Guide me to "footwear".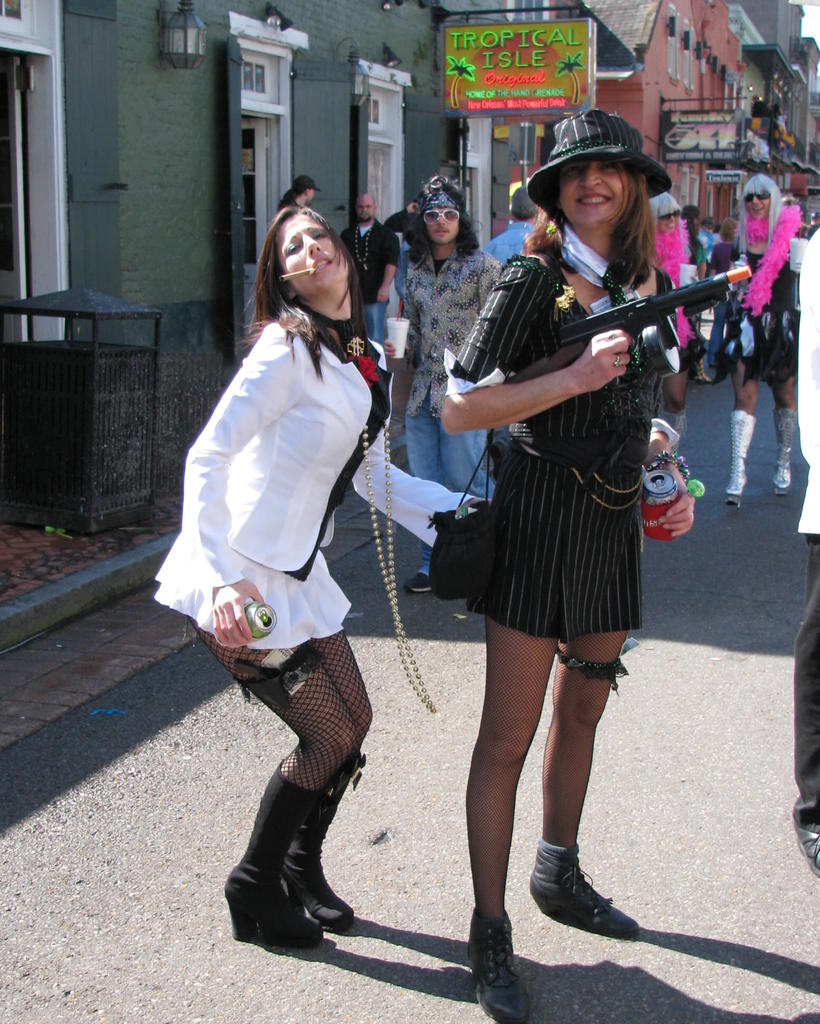
Guidance: BBox(469, 910, 533, 1023).
